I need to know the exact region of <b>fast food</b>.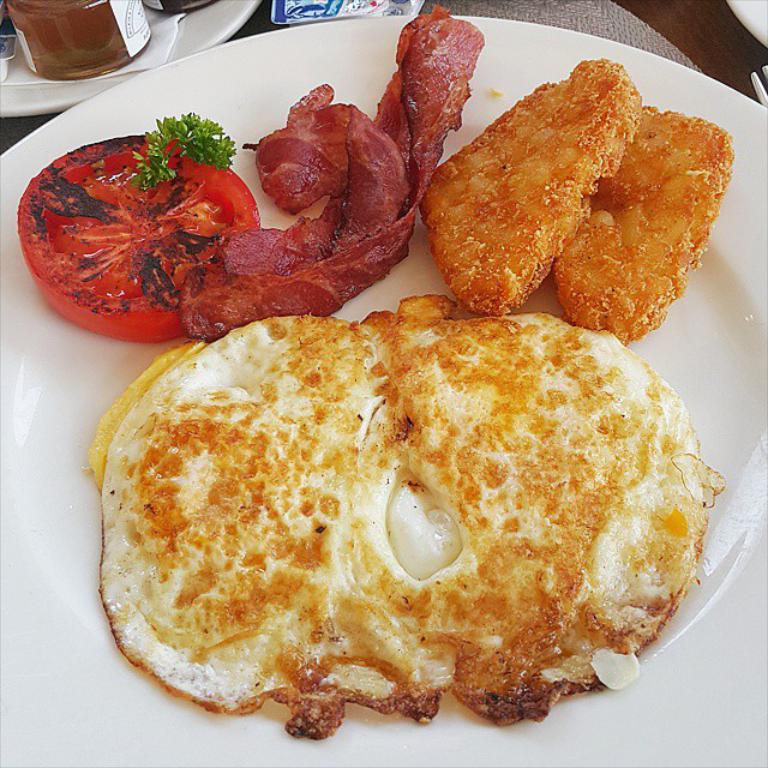
Region: <bbox>389, 44, 716, 337</bbox>.
